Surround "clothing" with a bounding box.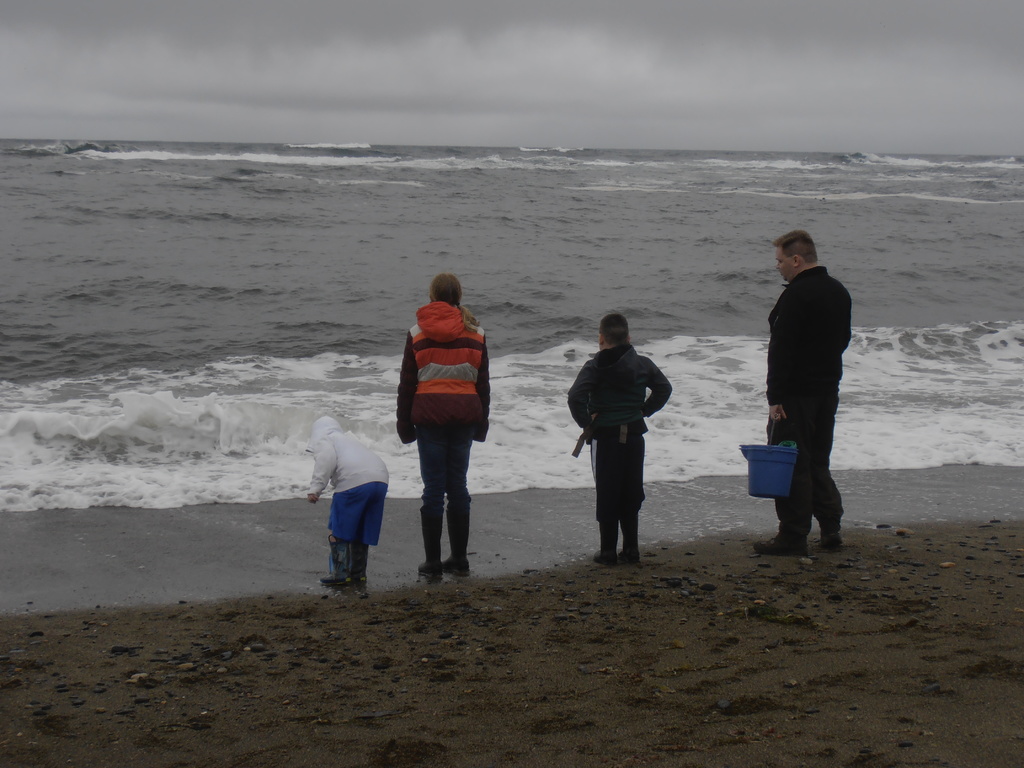
[398, 298, 500, 572].
